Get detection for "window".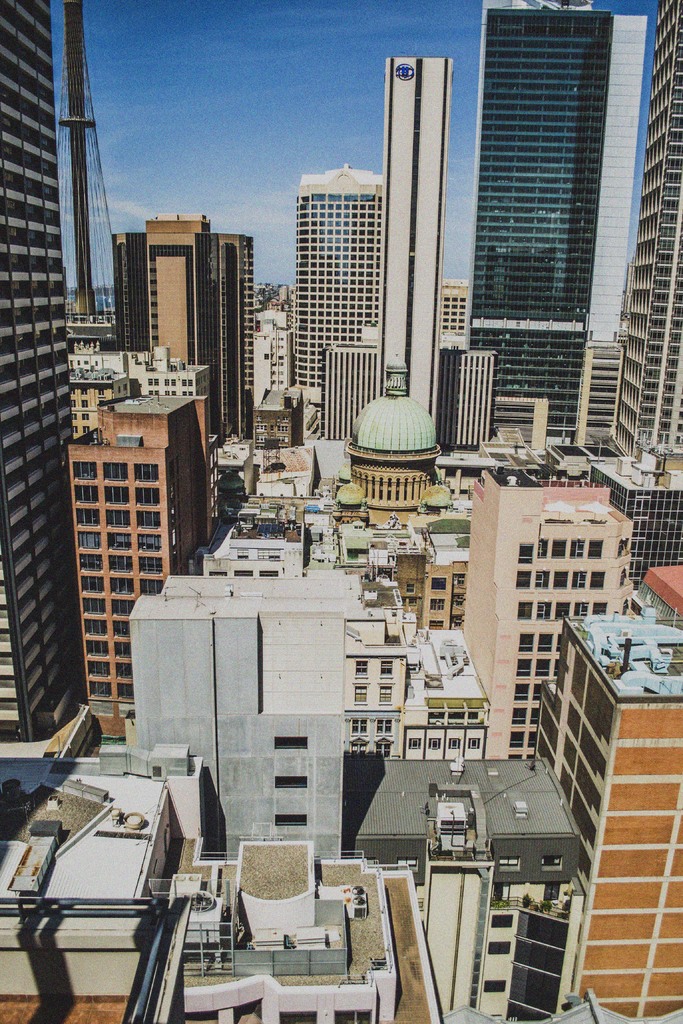
Detection: Rect(570, 540, 584, 563).
